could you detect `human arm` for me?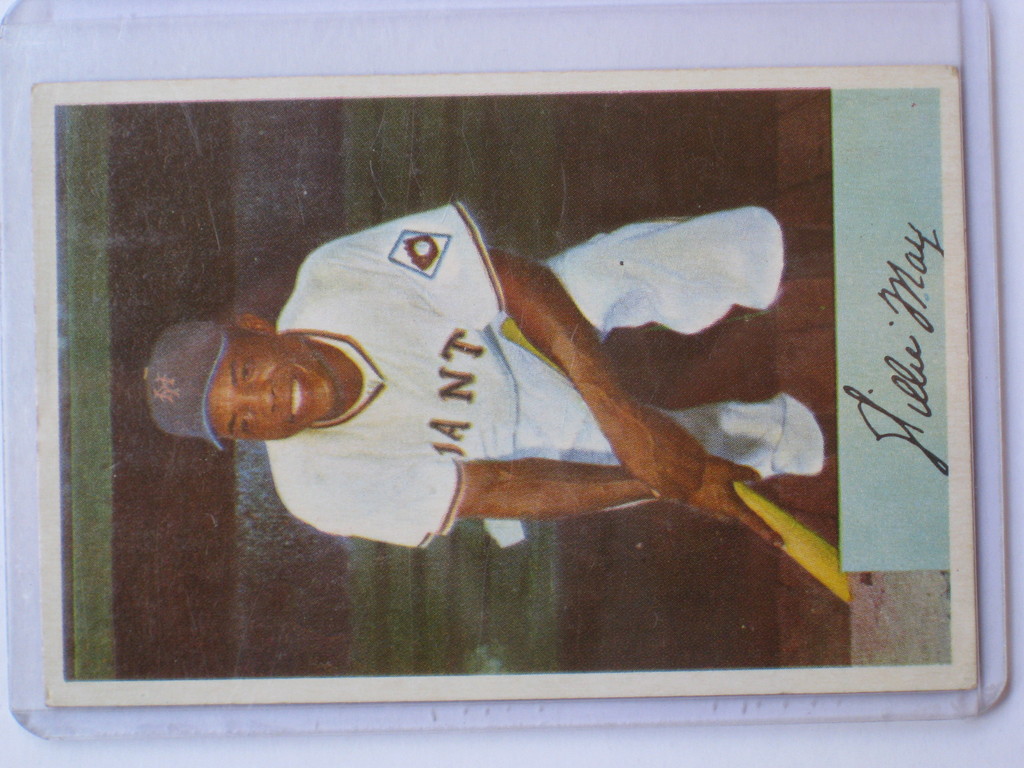
Detection result: BBox(307, 454, 786, 543).
